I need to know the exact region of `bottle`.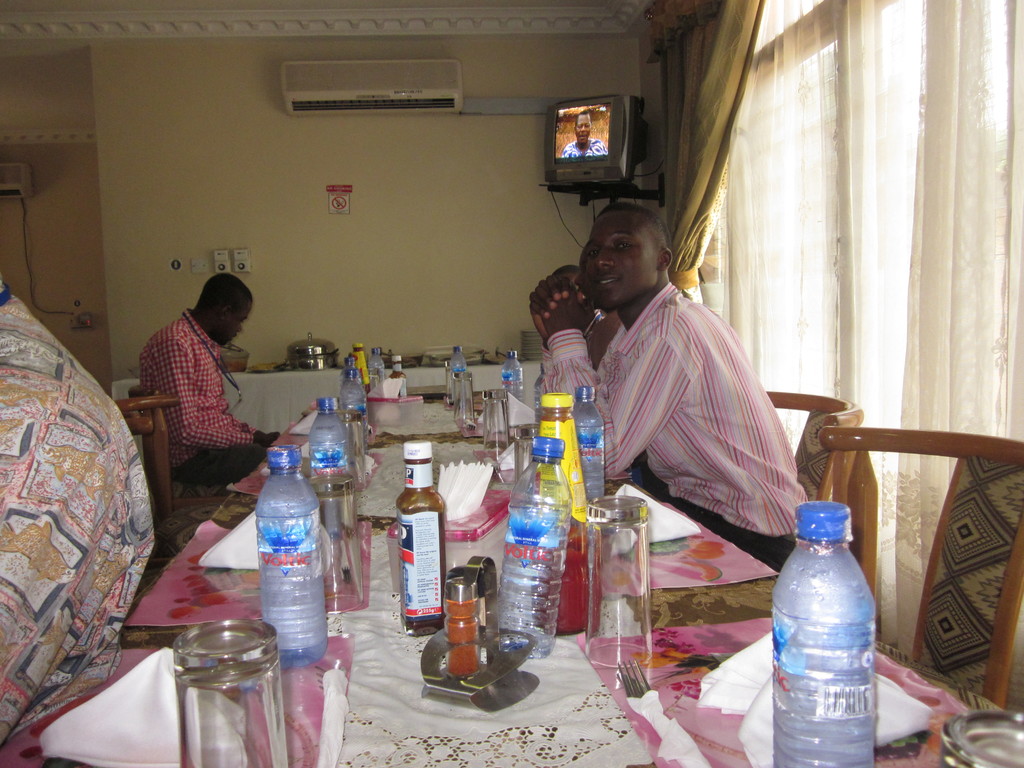
Region: bbox(533, 362, 547, 433).
